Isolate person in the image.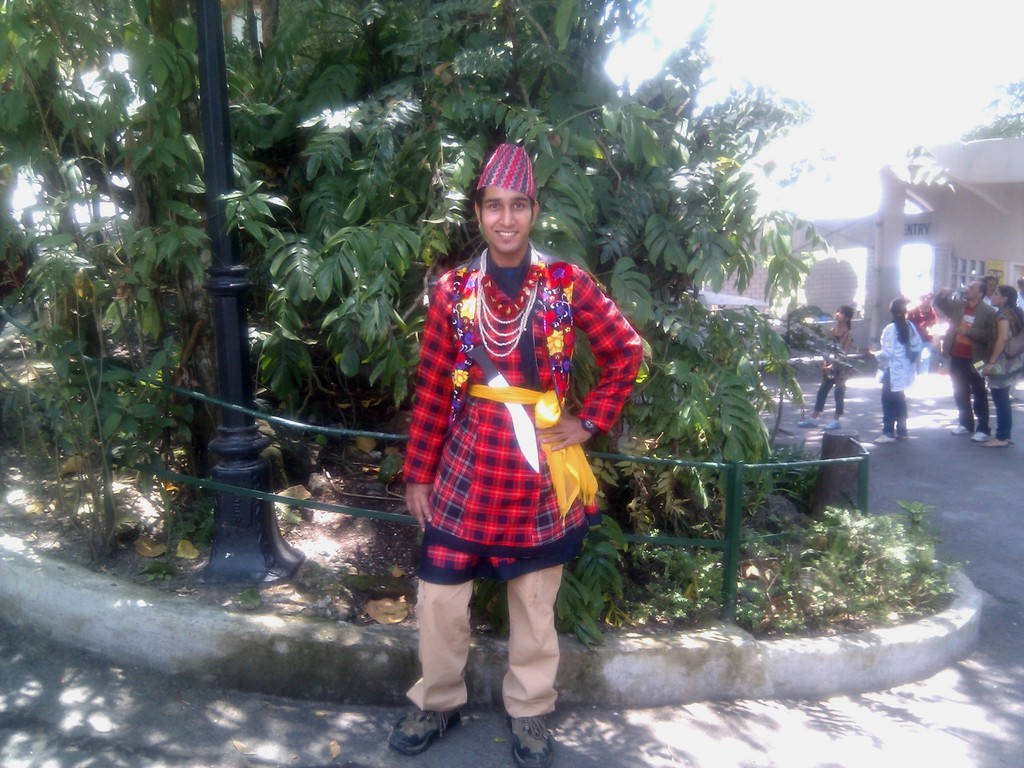
Isolated region: left=932, top=278, right=1005, bottom=436.
